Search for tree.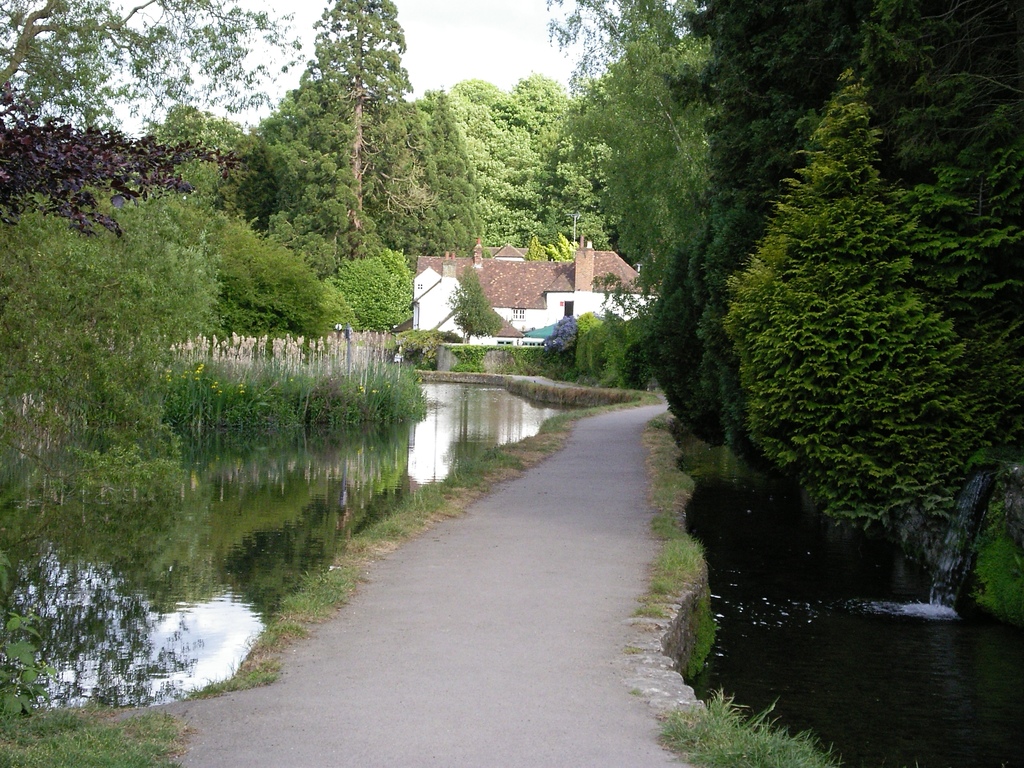
Found at x1=0 y1=186 x2=225 y2=452.
